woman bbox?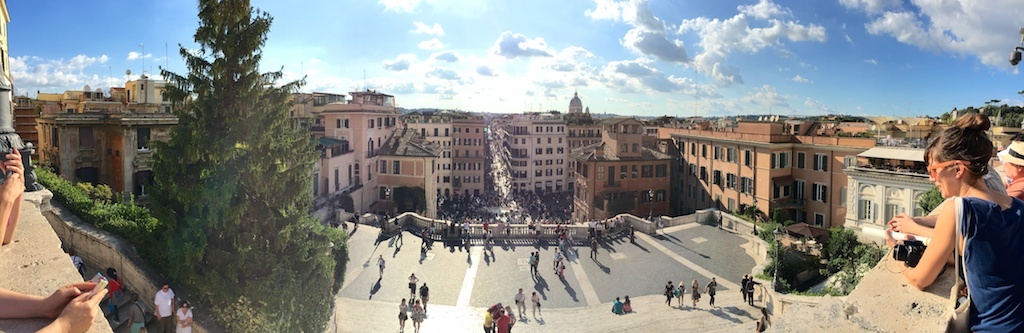
detection(672, 280, 688, 307)
